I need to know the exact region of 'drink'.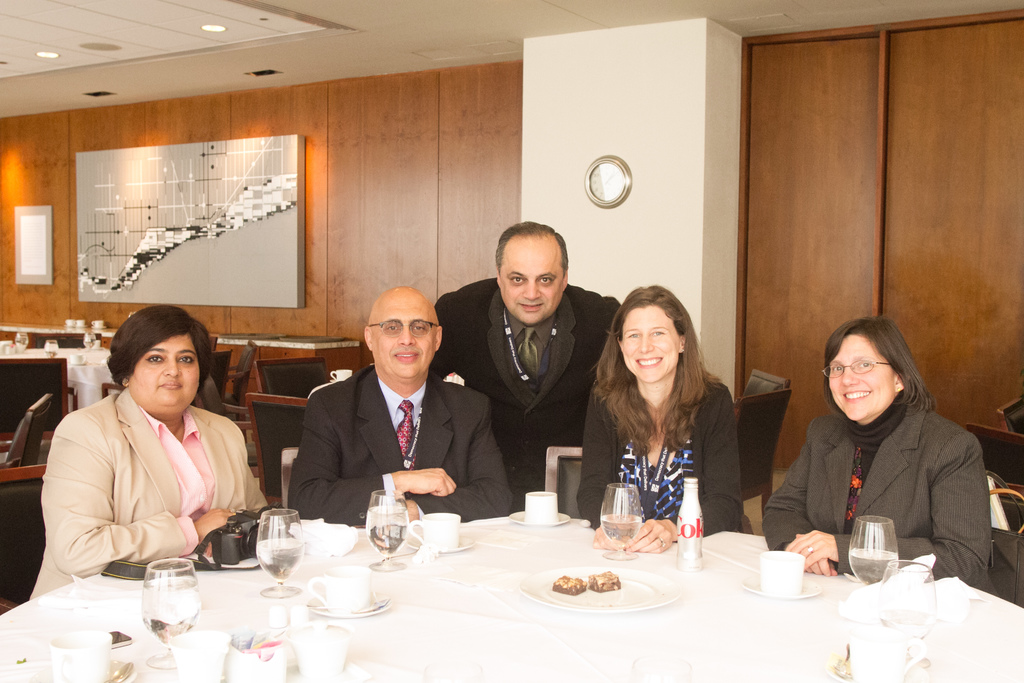
Region: box(255, 539, 298, 578).
